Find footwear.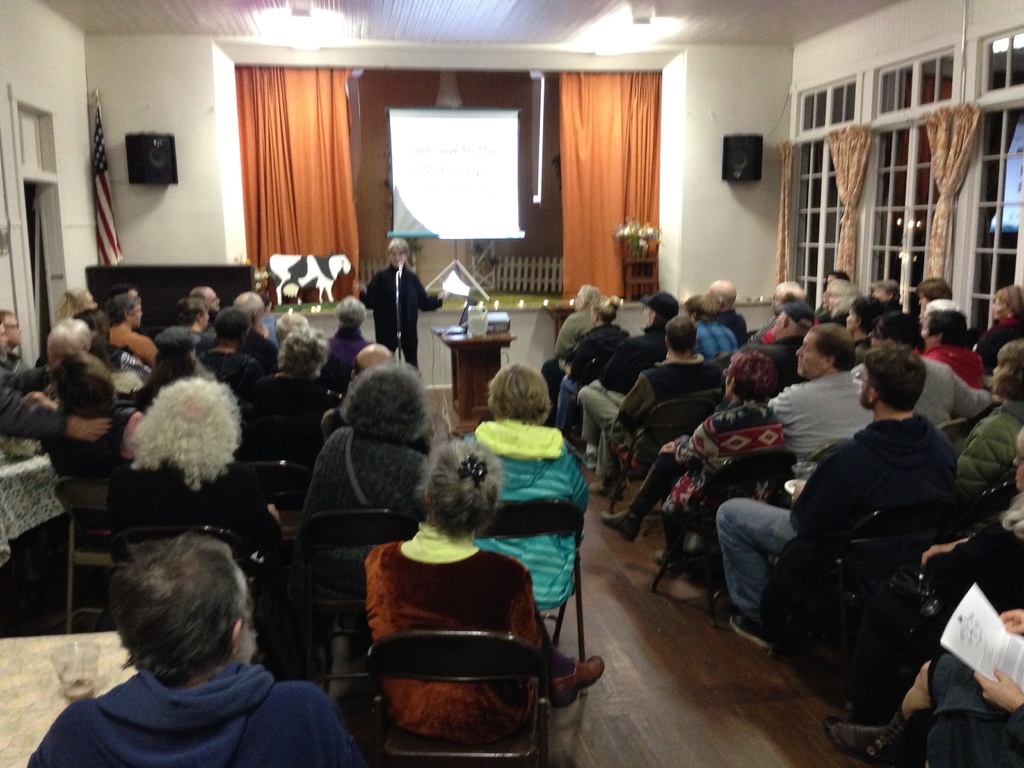
x1=596 y1=460 x2=668 y2=541.
